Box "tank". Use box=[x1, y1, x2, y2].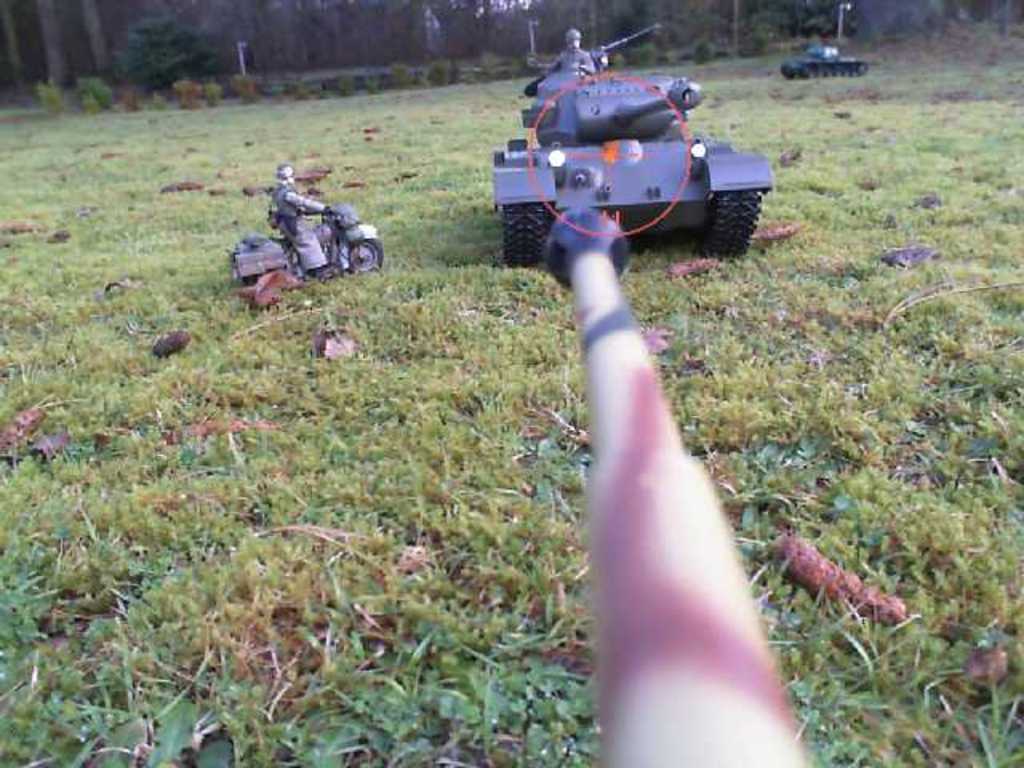
box=[493, 56, 774, 269].
